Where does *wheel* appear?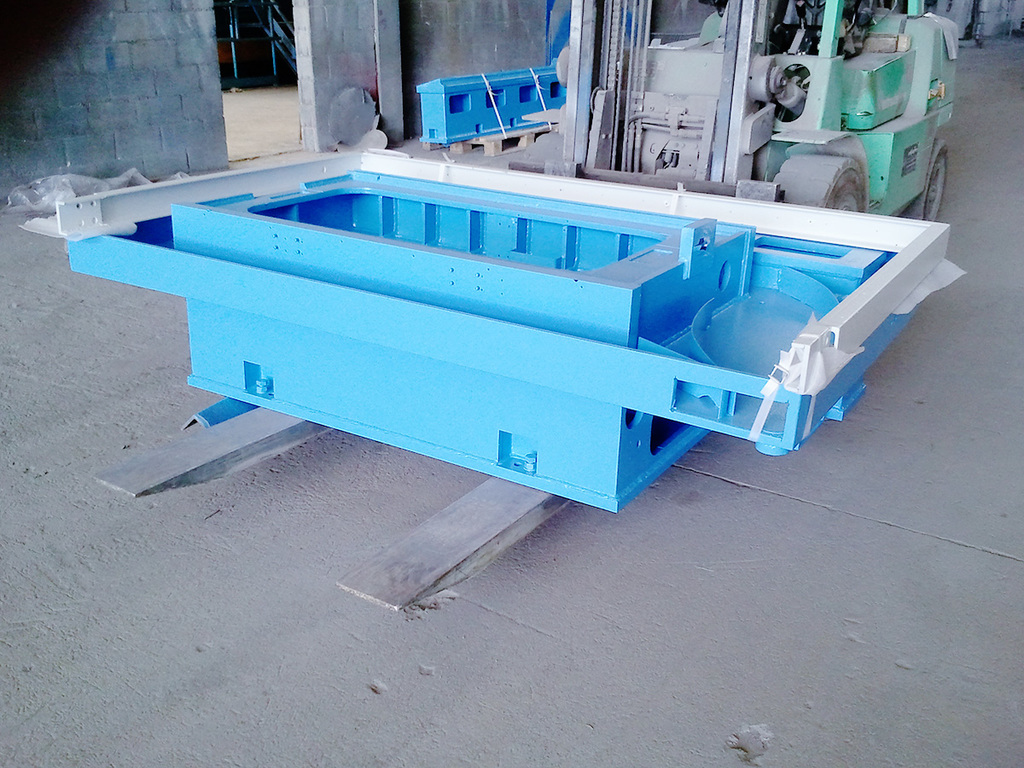
Appears at (899,139,949,222).
